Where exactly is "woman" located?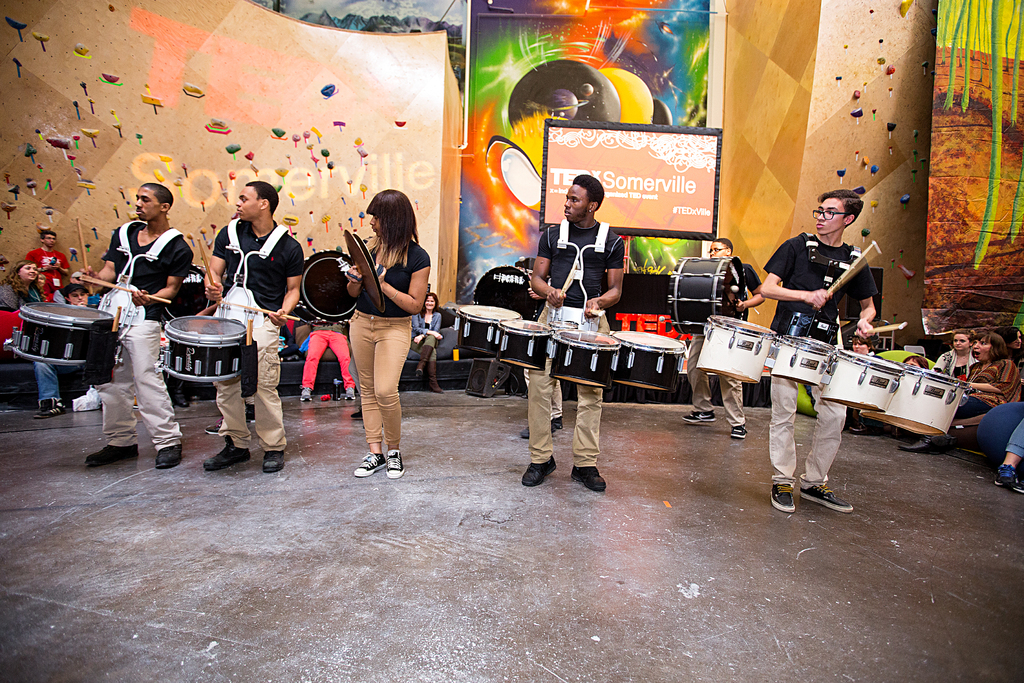
Its bounding box is 412, 293, 447, 394.
